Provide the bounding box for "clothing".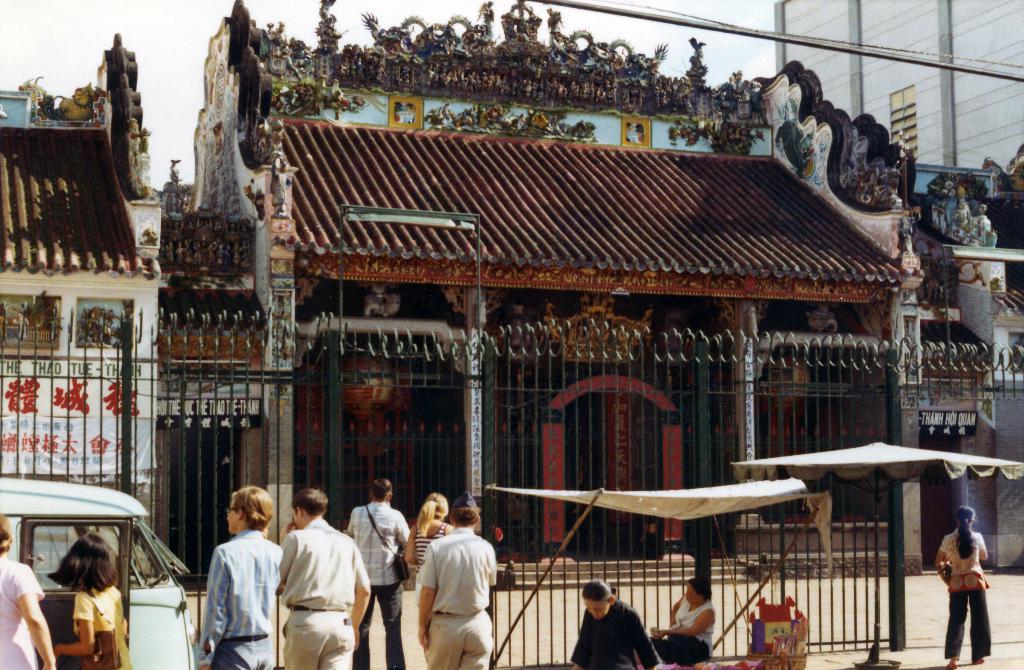
280:520:368:669.
